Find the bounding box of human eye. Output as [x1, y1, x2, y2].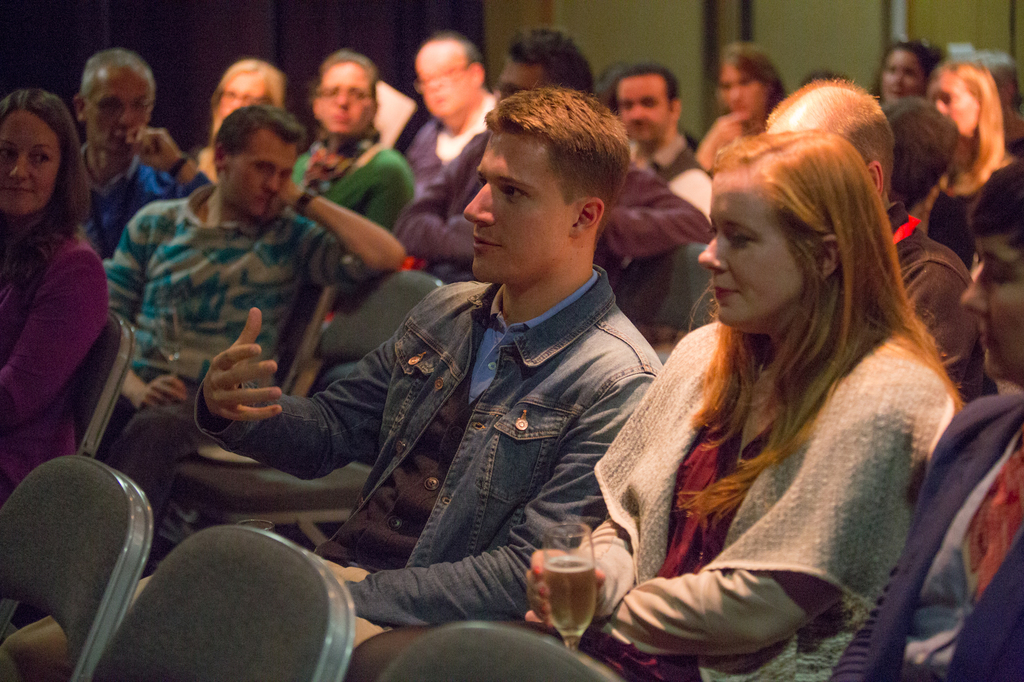
[621, 102, 631, 112].
